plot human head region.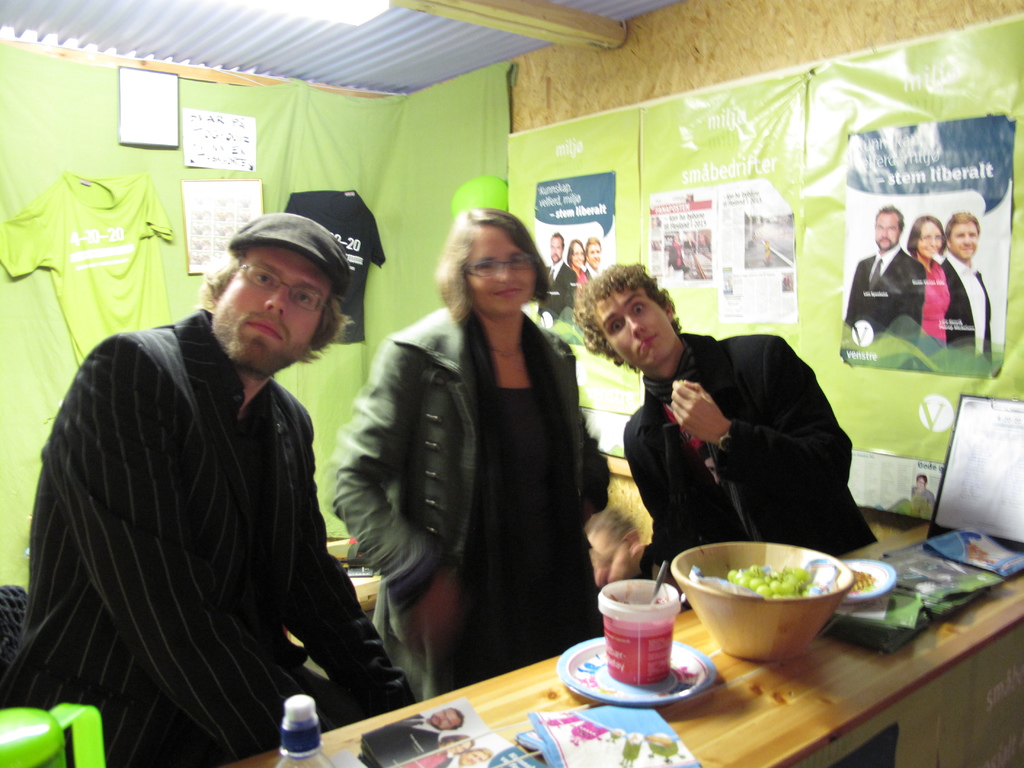
Plotted at l=917, t=476, r=928, b=492.
